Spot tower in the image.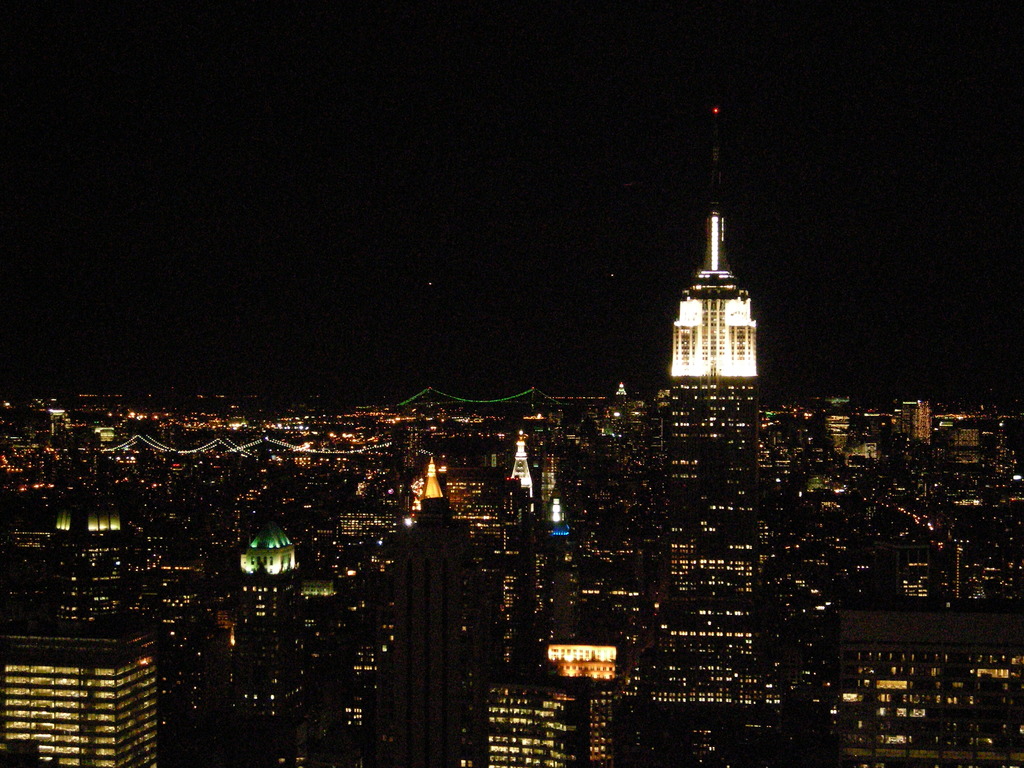
tower found at l=887, t=389, r=929, b=461.
